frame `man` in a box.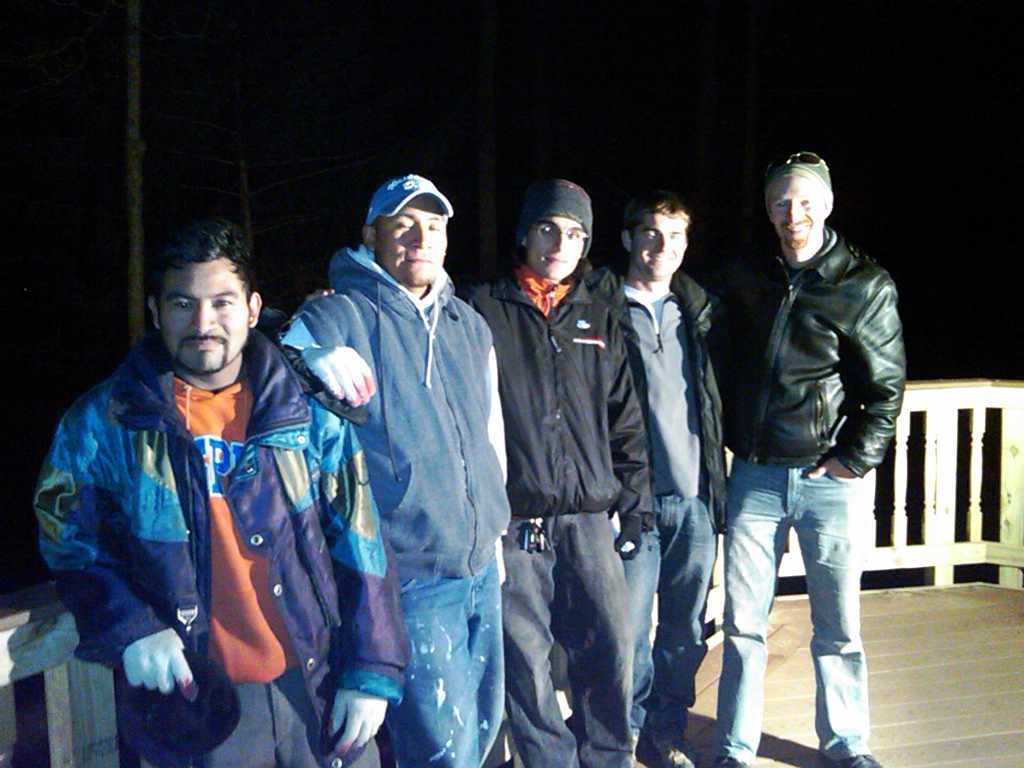
bbox(277, 169, 504, 767).
